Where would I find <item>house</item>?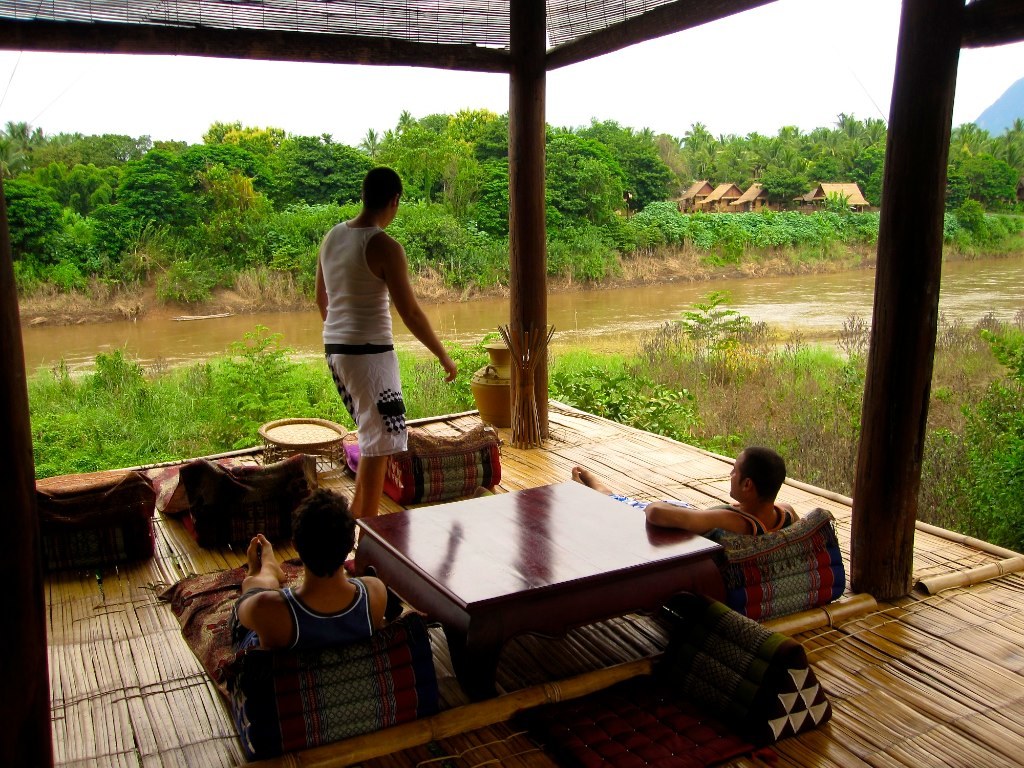
At box=[808, 173, 878, 214].
